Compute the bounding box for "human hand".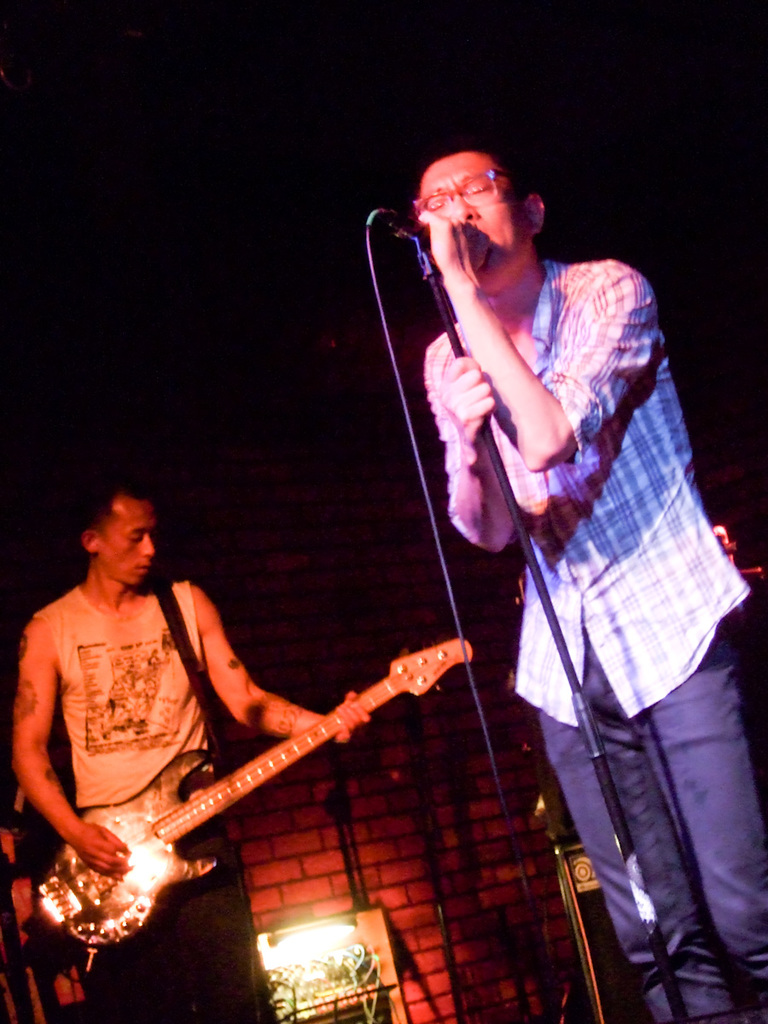
[73,823,130,878].
